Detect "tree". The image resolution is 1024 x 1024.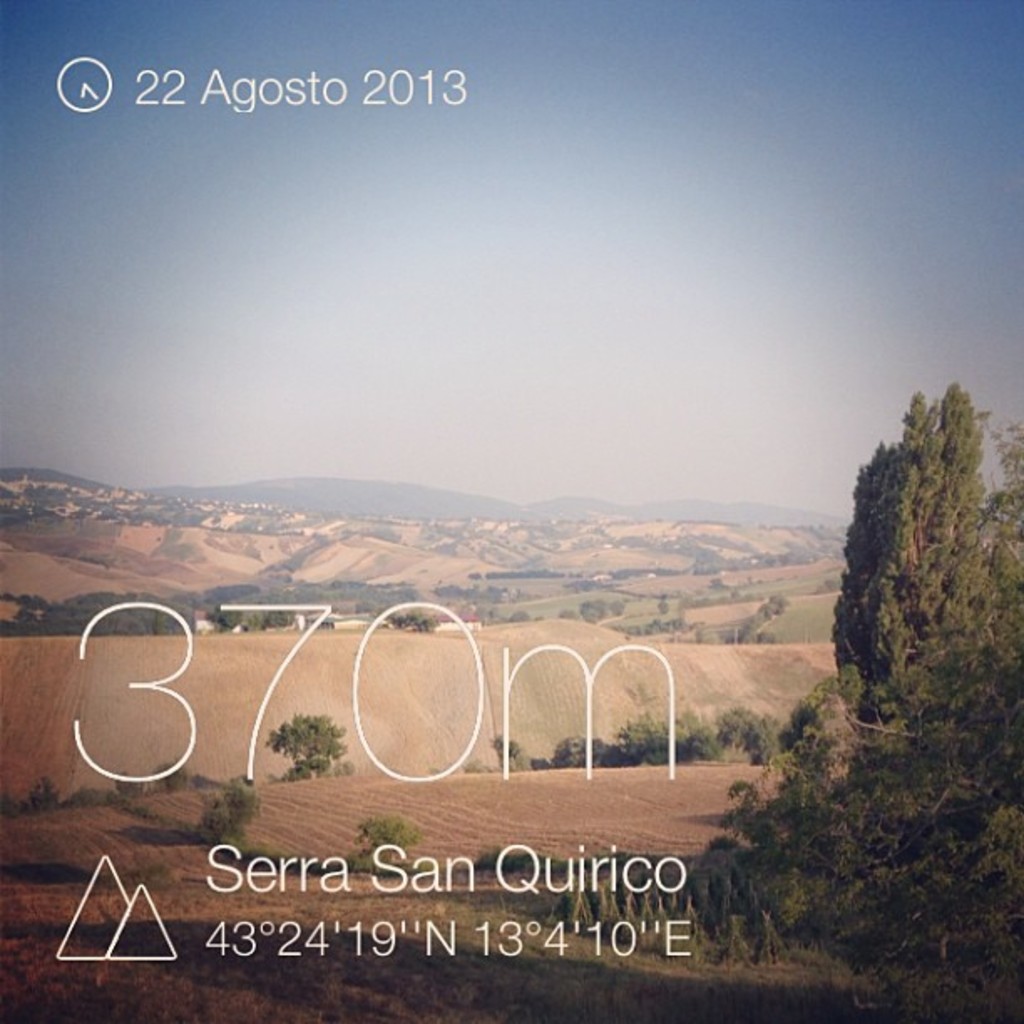
(268,713,335,770).
